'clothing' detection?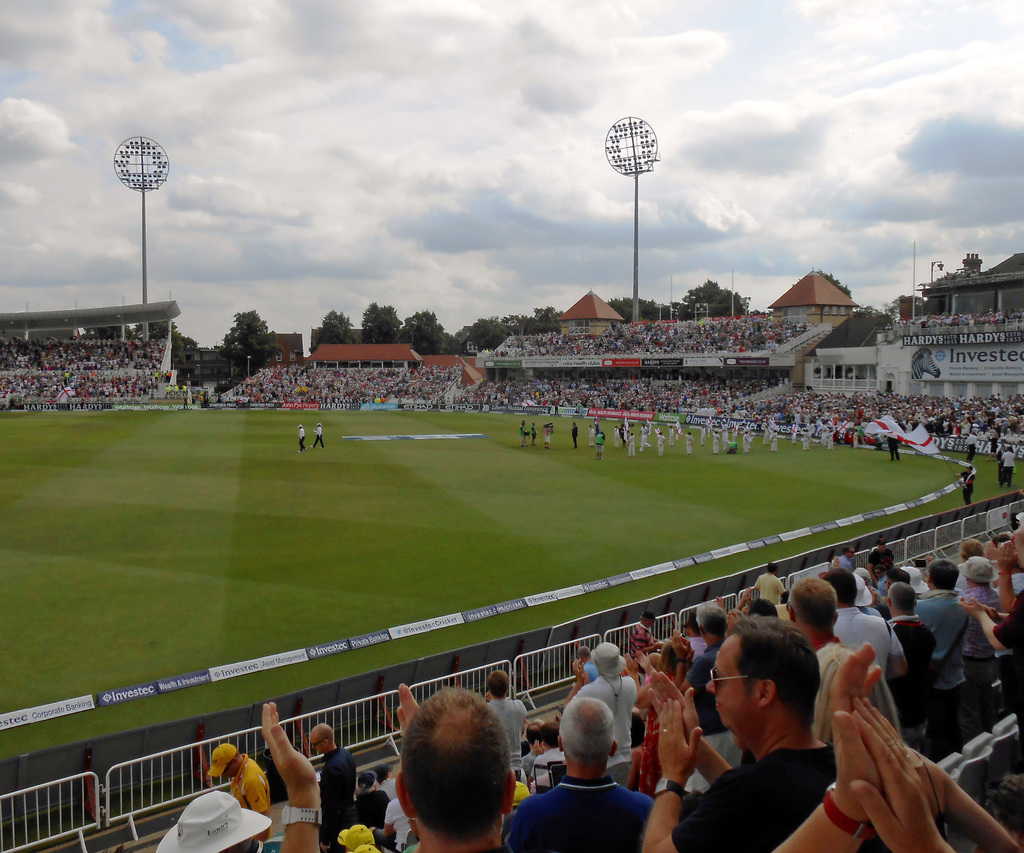
bbox(298, 429, 308, 450)
